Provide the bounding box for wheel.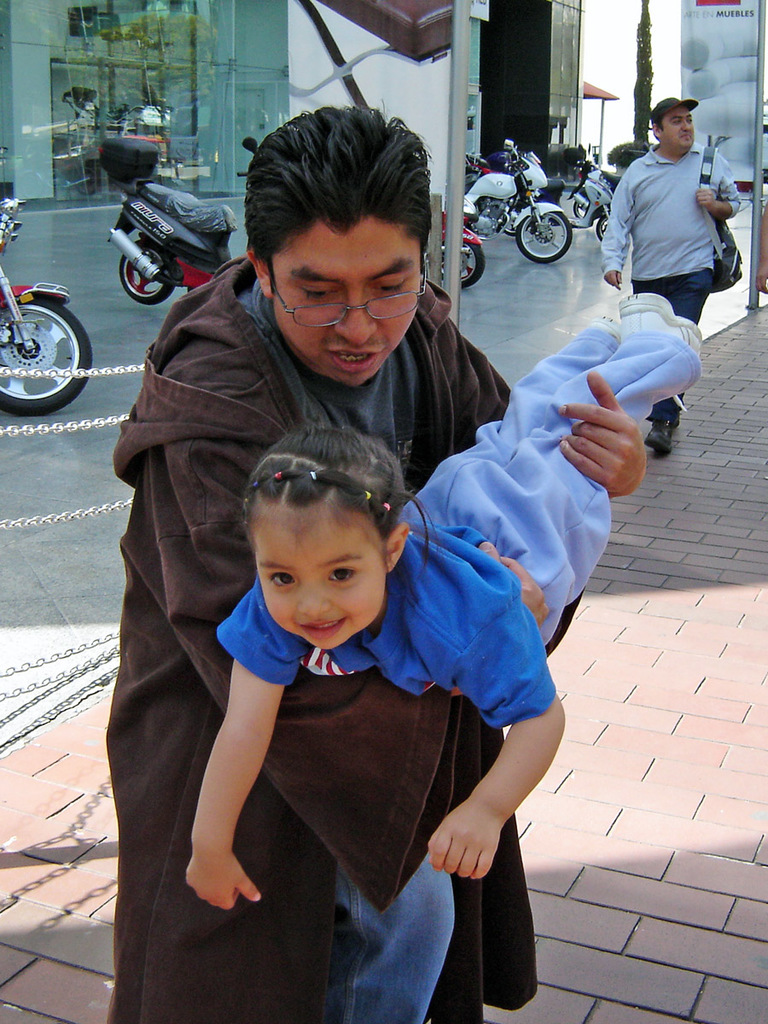
bbox=[2, 282, 76, 393].
